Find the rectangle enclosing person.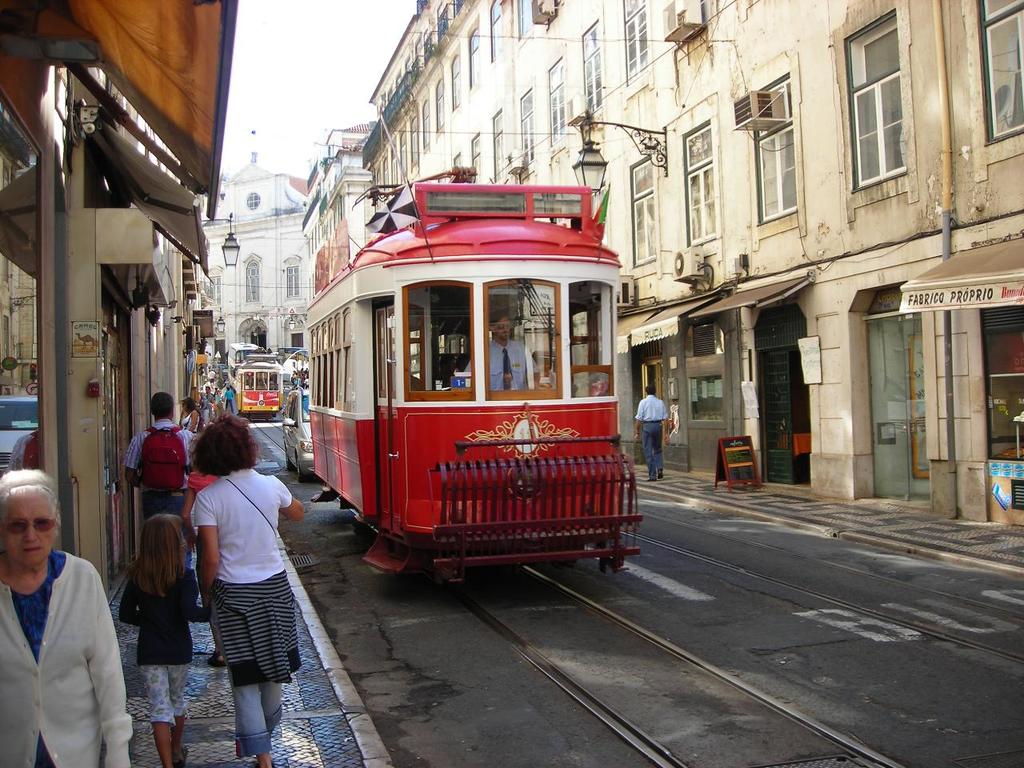
select_region(461, 310, 530, 396).
